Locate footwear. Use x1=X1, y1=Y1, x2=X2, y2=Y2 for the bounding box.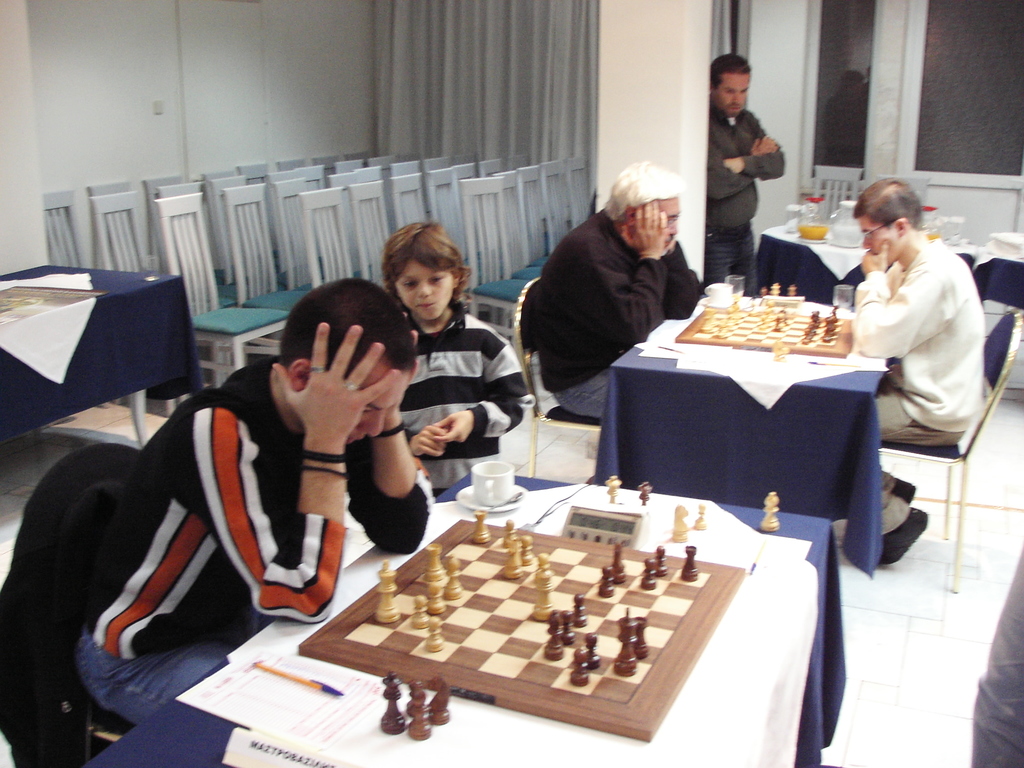
x1=870, y1=502, x2=931, y2=566.
